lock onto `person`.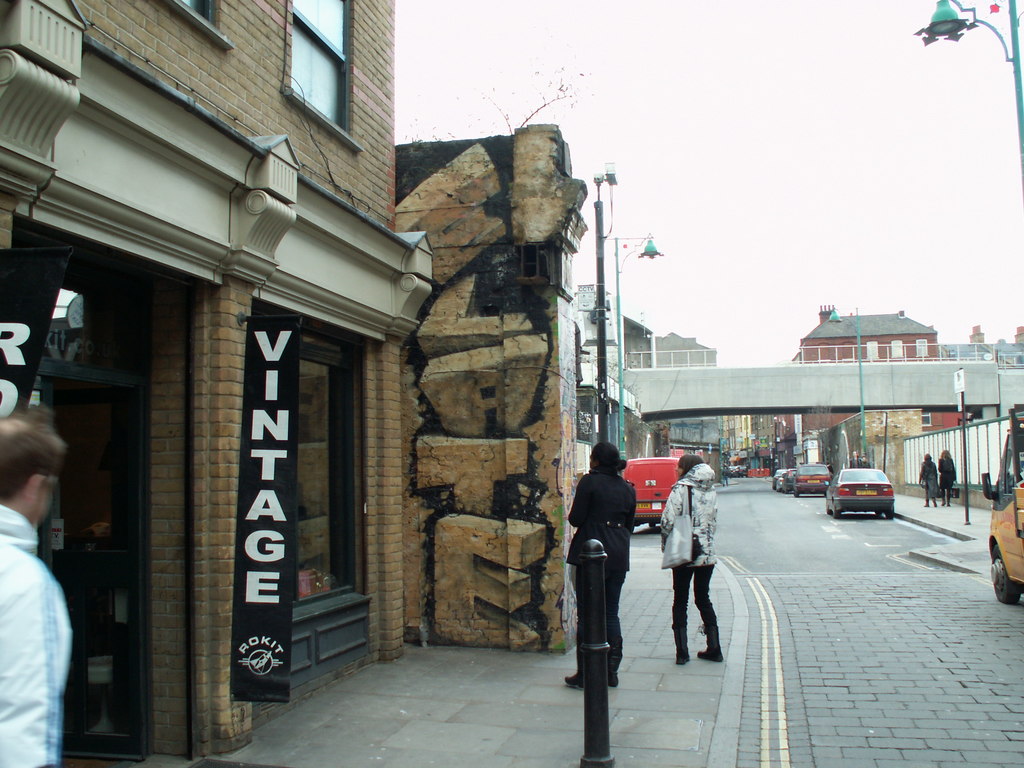
Locked: <bbox>850, 449, 860, 467</bbox>.
